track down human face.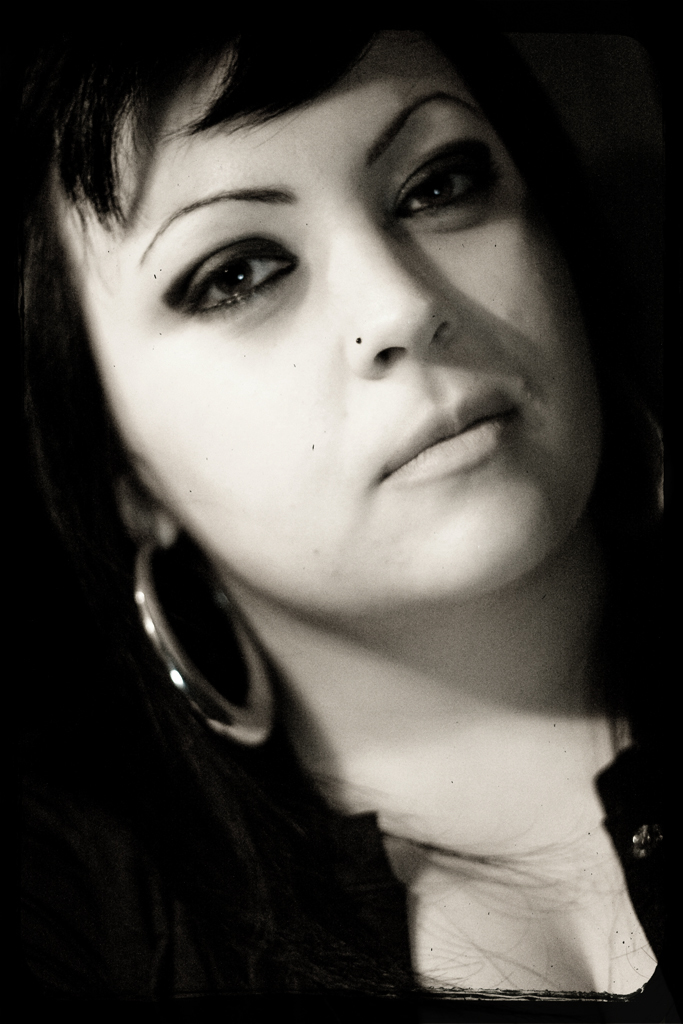
Tracked to <box>45,25,616,614</box>.
